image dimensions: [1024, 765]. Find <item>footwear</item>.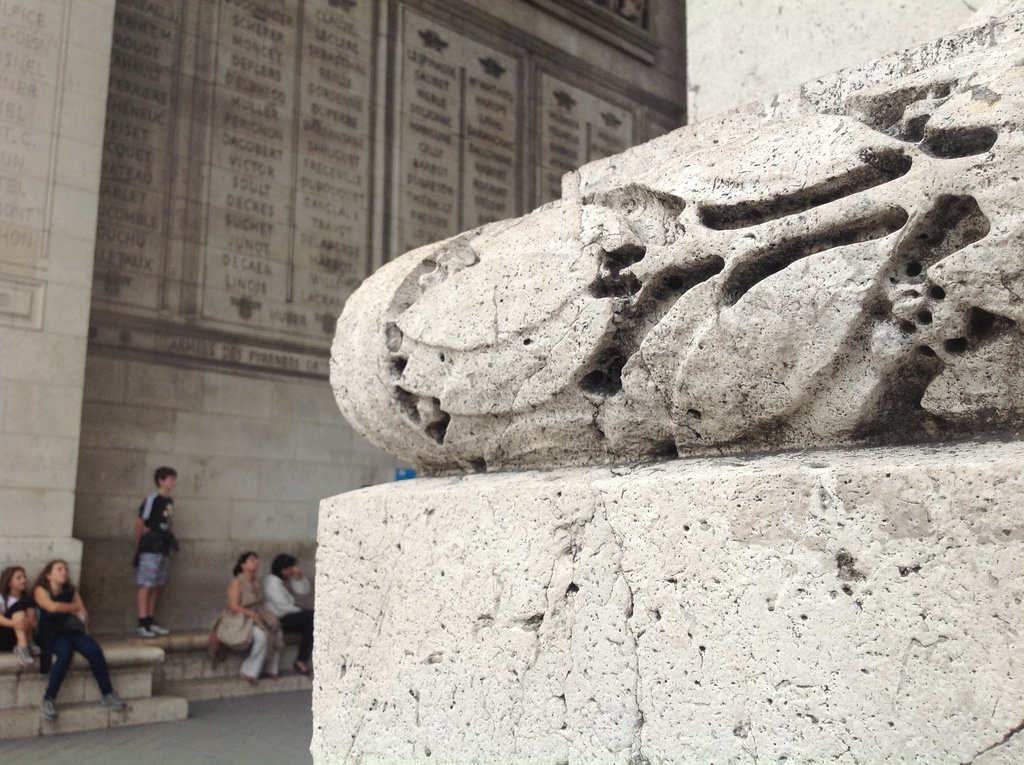
20, 648, 34, 662.
